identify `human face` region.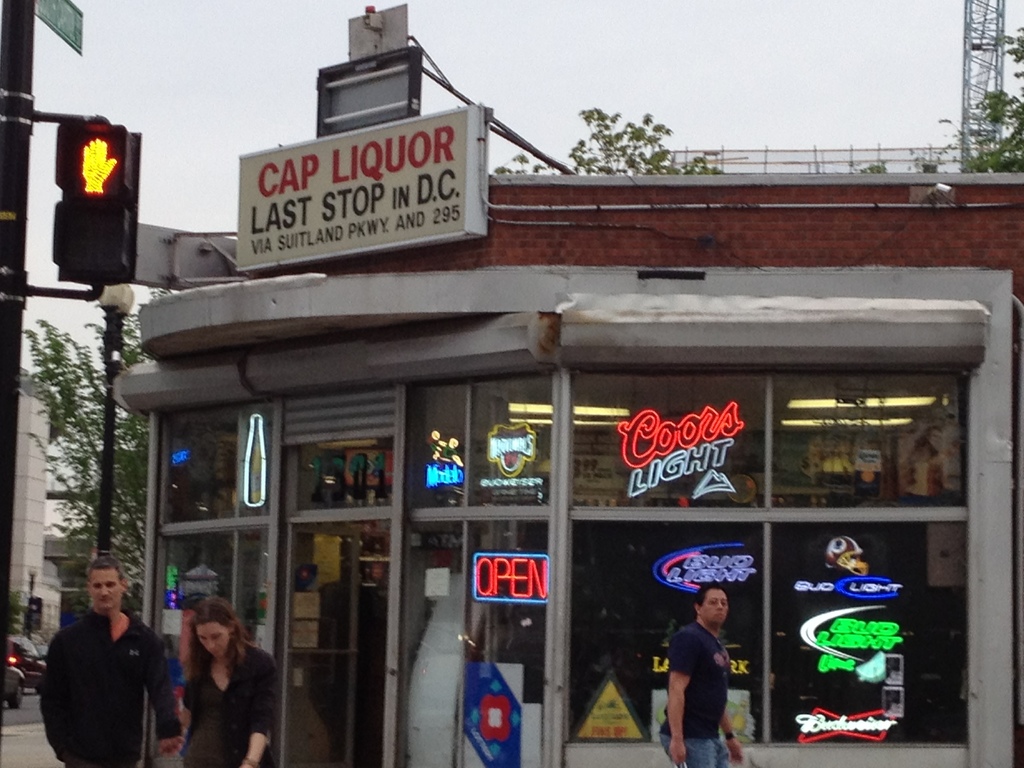
Region: detection(93, 564, 122, 611).
